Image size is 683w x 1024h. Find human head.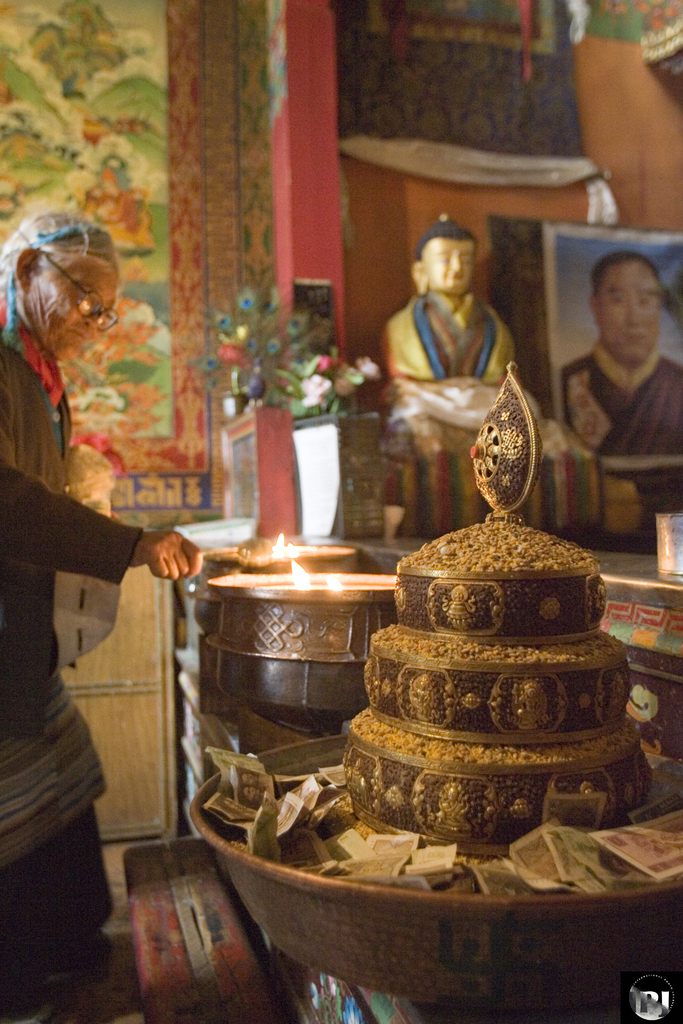
select_region(409, 227, 479, 300).
